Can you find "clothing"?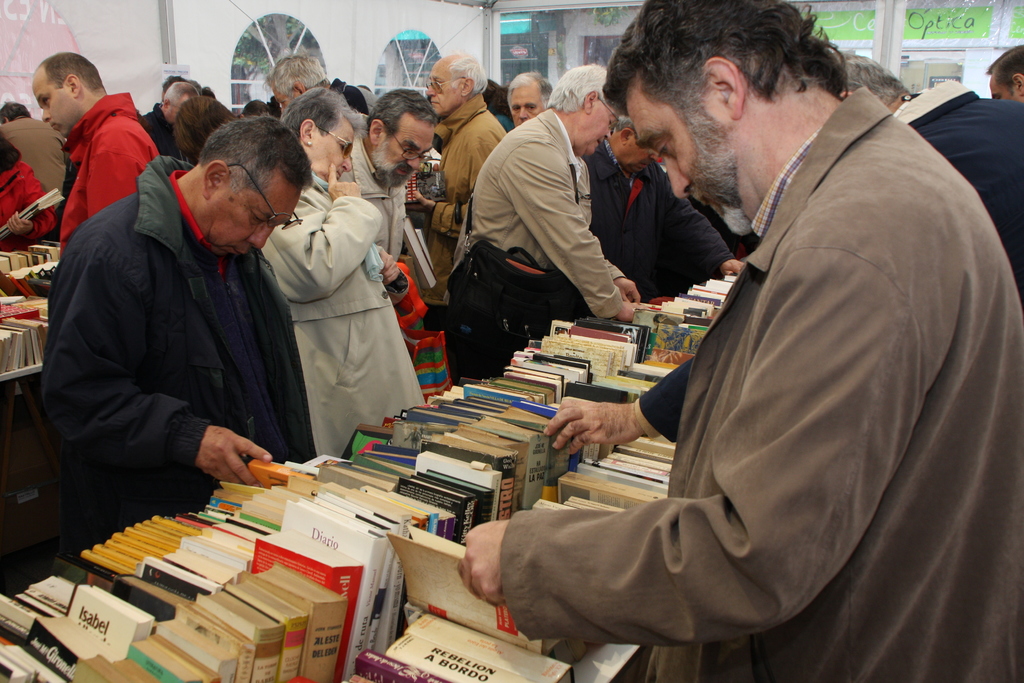
Yes, bounding box: (439, 120, 616, 365).
